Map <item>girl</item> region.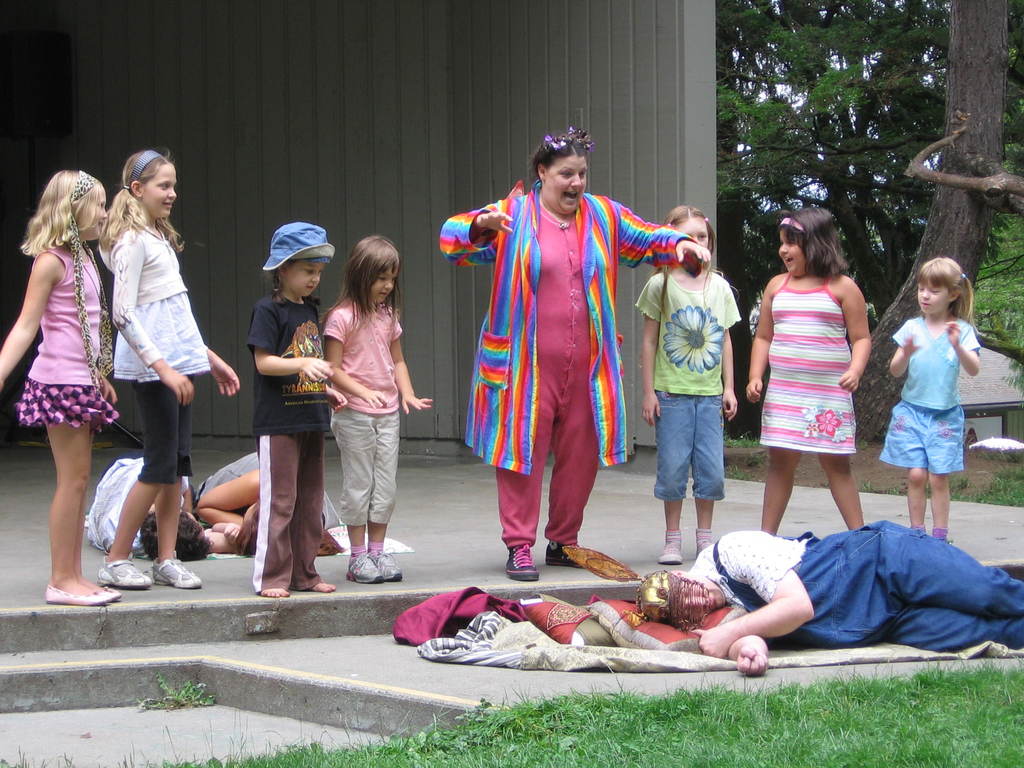
Mapped to (251,219,349,597).
